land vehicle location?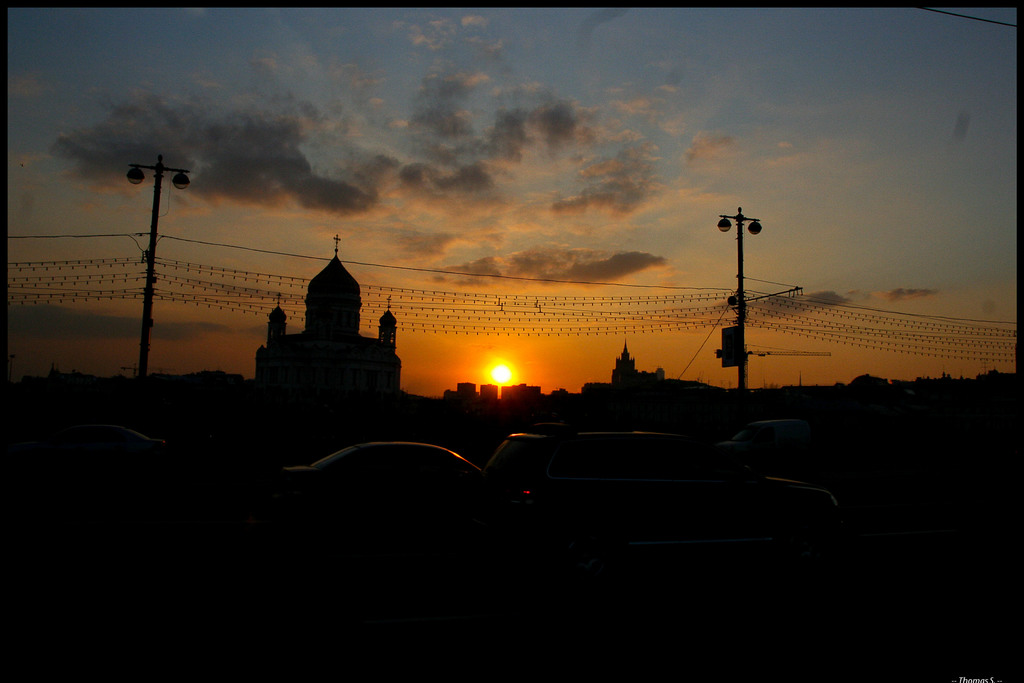
284:438:481:544
